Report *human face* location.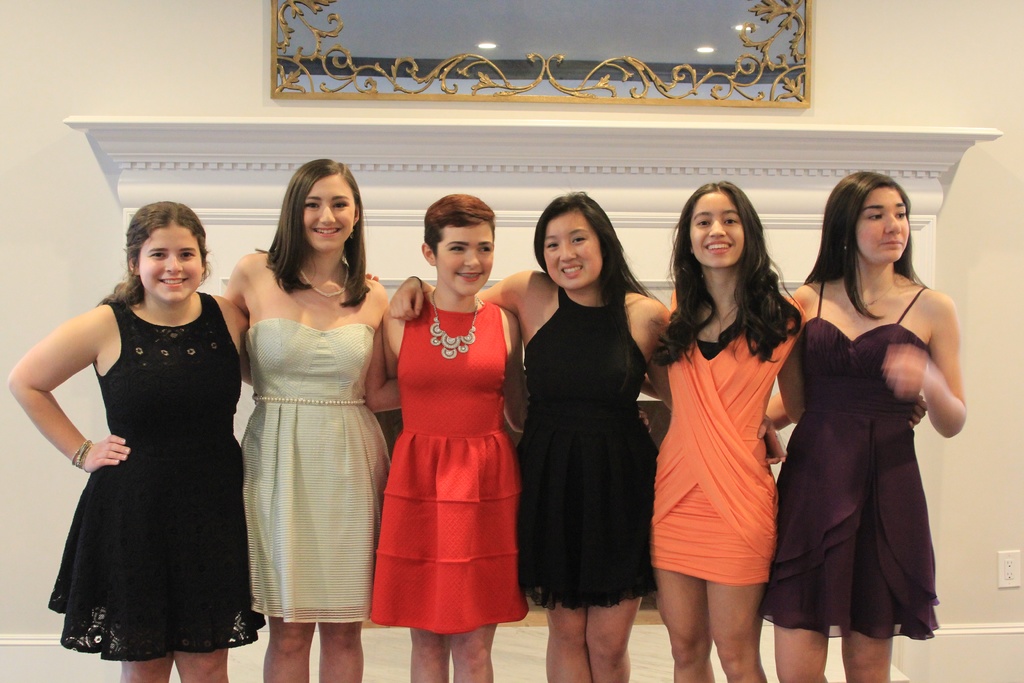
Report: <box>535,206,602,289</box>.
